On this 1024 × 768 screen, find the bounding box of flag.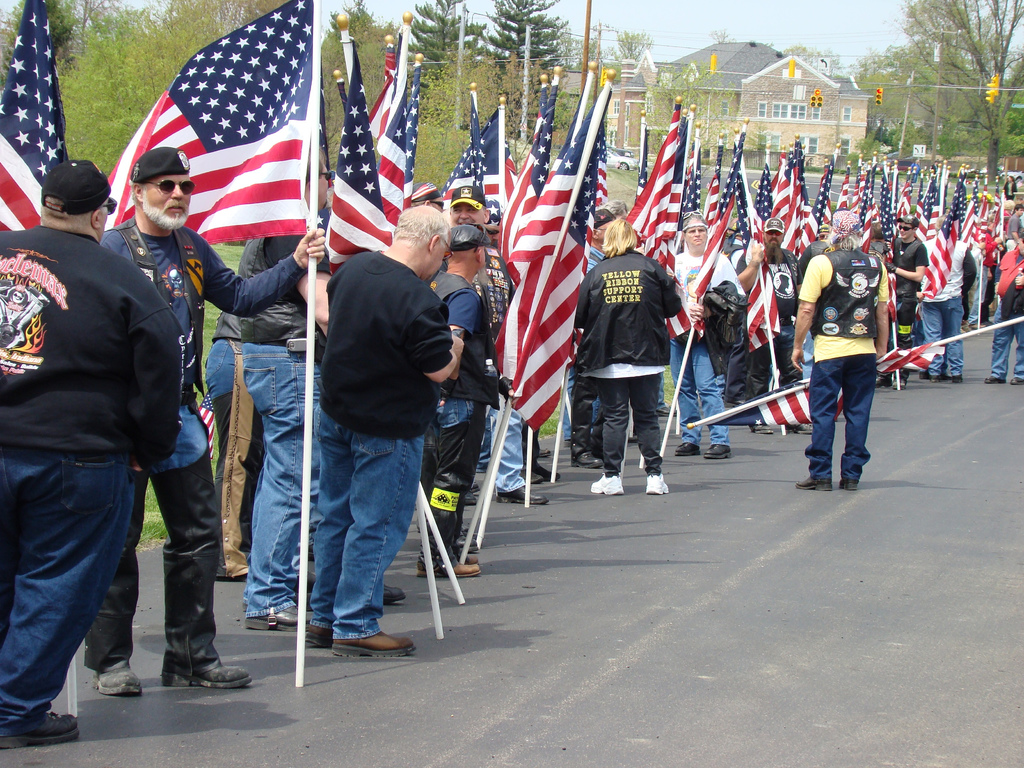
Bounding box: <region>668, 142, 745, 342</region>.
